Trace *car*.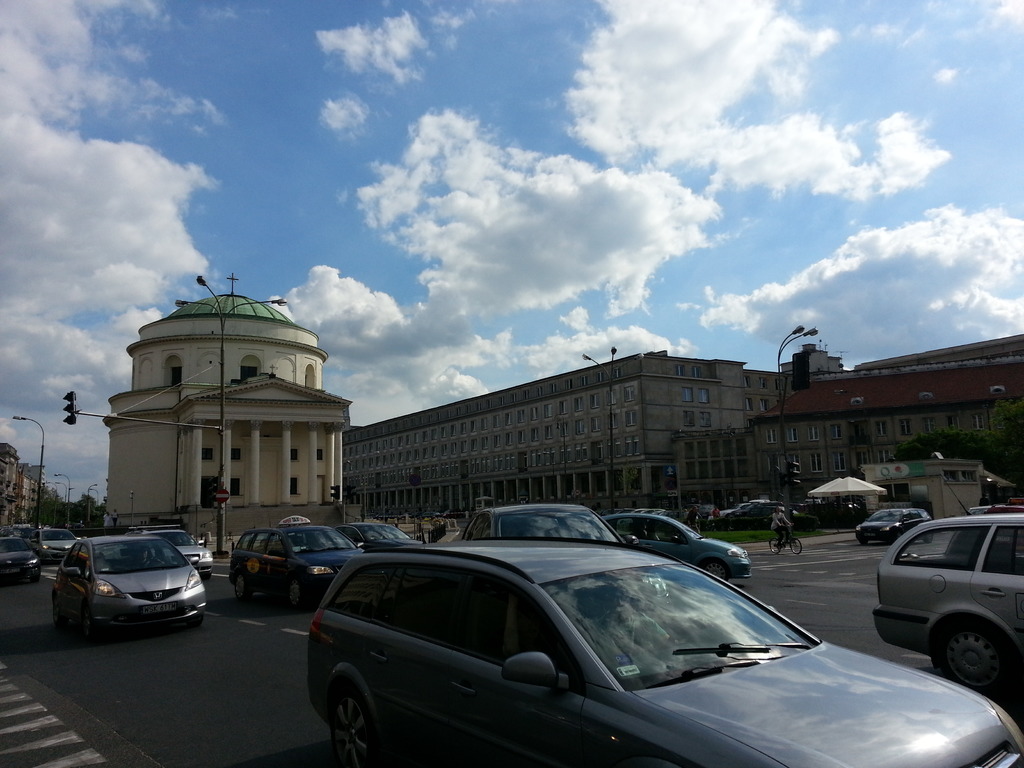
Traced to l=870, t=484, r=1023, b=696.
